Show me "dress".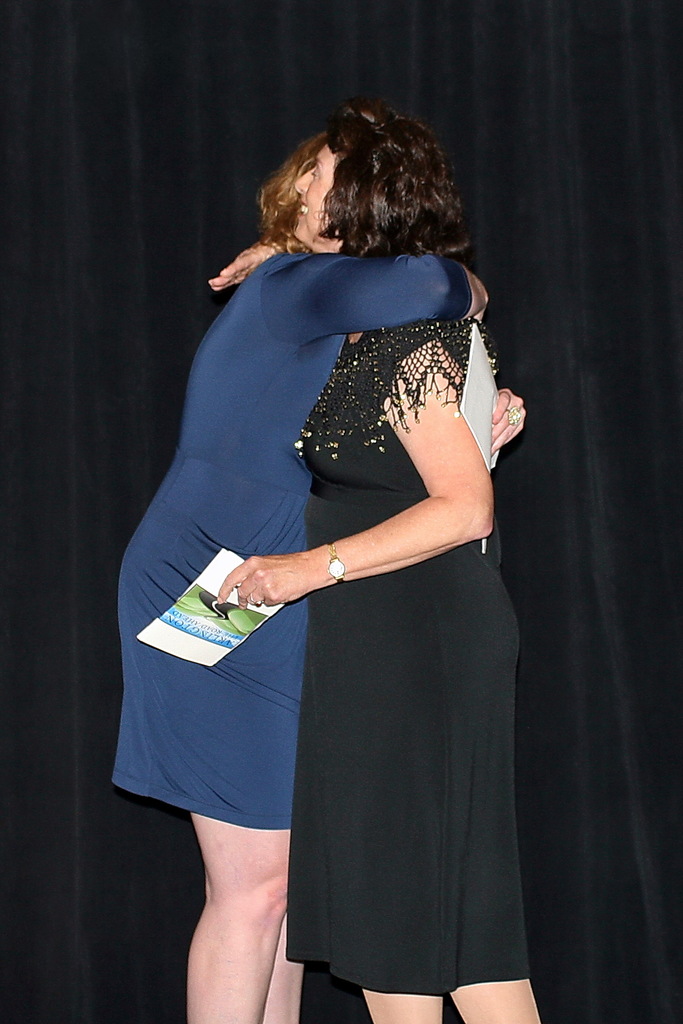
"dress" is here: <box>115,245,468,826</box>.
